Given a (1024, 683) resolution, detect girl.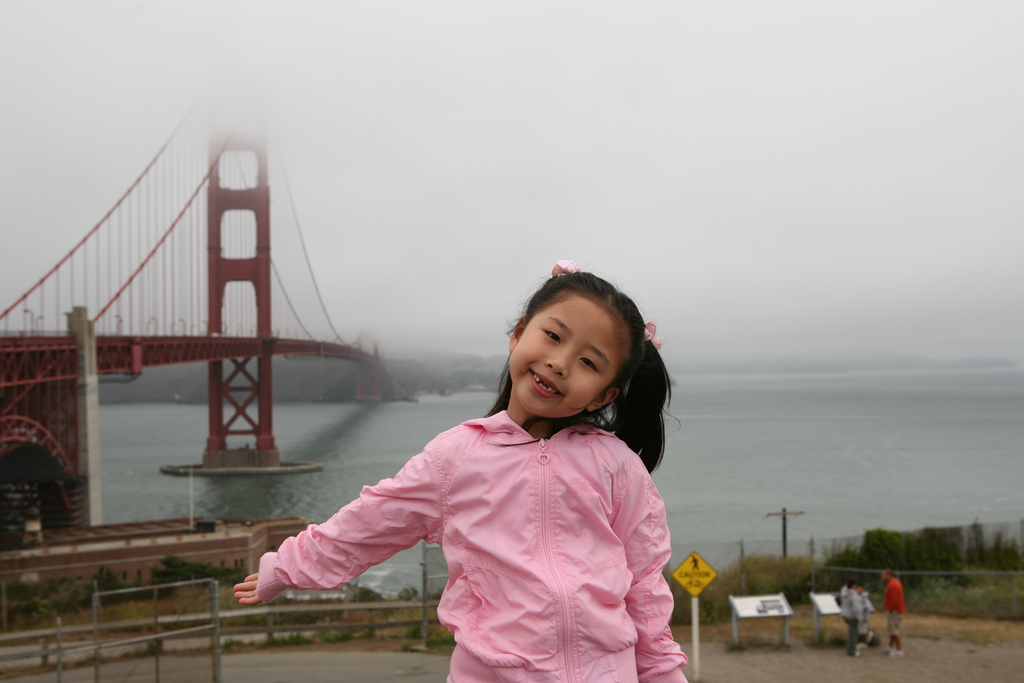
234,259,691,682.
